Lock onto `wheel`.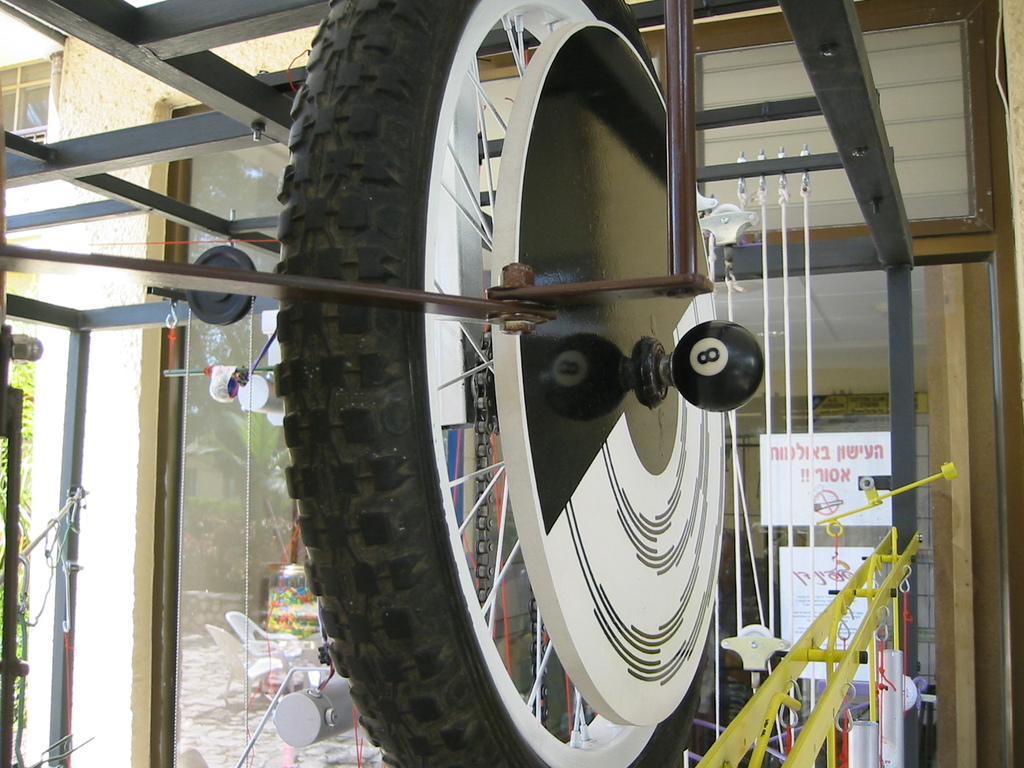
Locked: 271:0:724:767.
